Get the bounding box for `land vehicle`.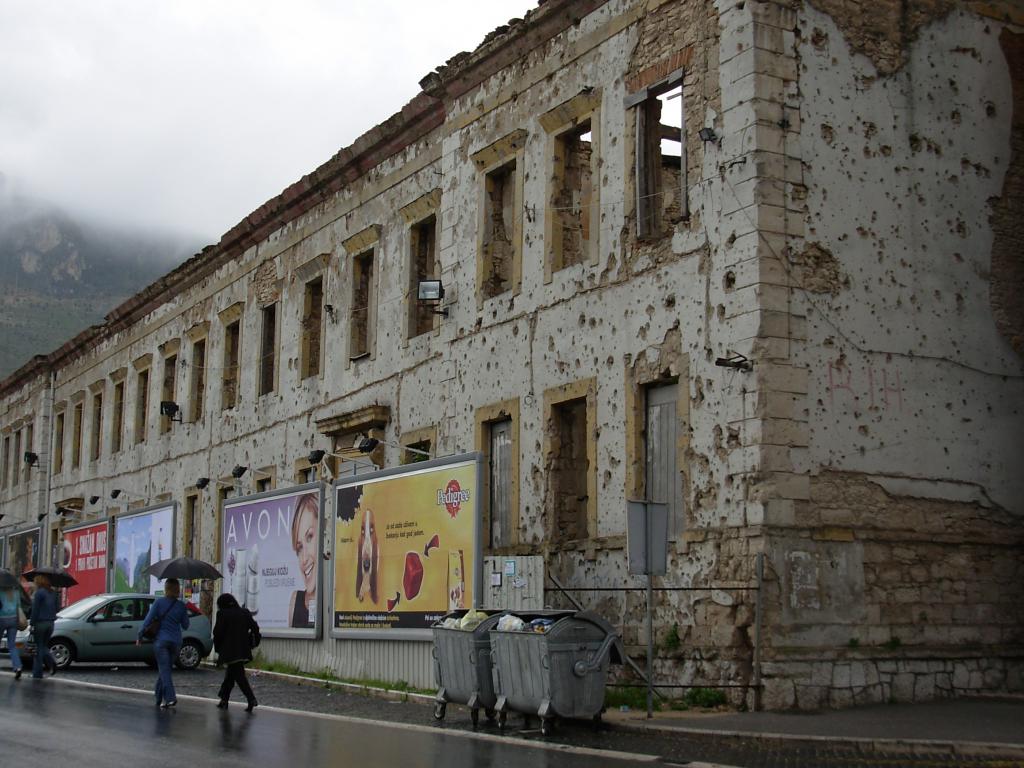
rect(0, 593, 216, 673).
